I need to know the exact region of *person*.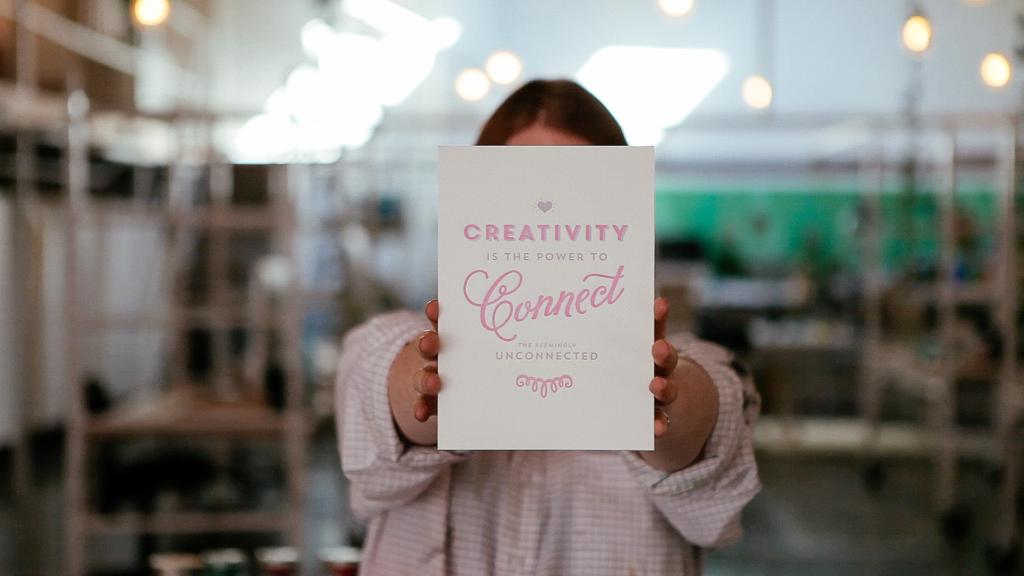
Region: box(323, 72, 777, 548).
